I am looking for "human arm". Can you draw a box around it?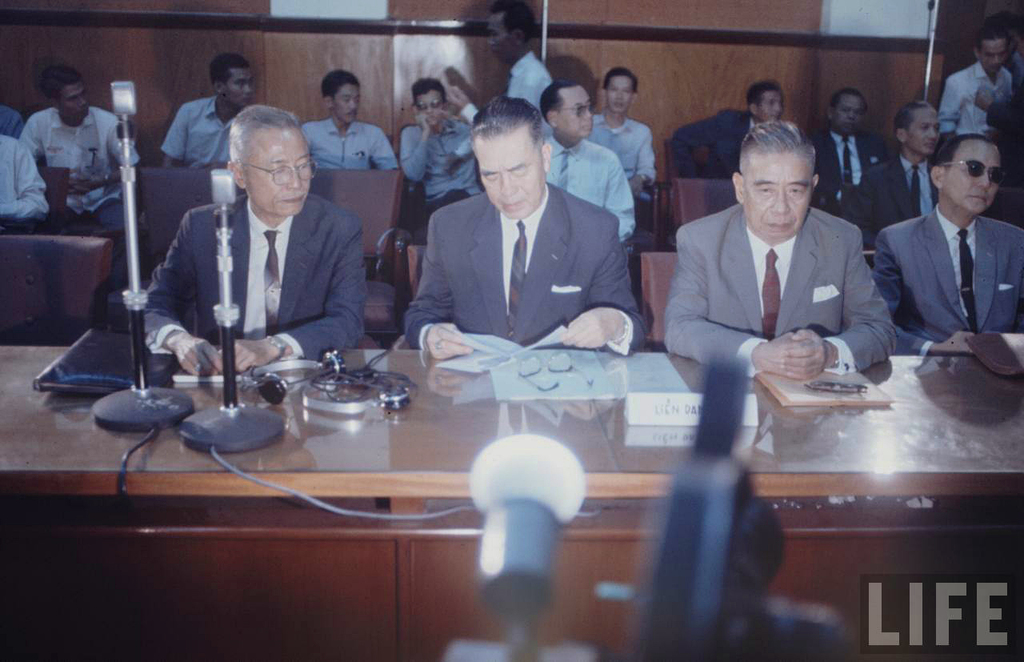
Sure, the bounding box is <bbox>70, 114, 142, 193</bbox>.
